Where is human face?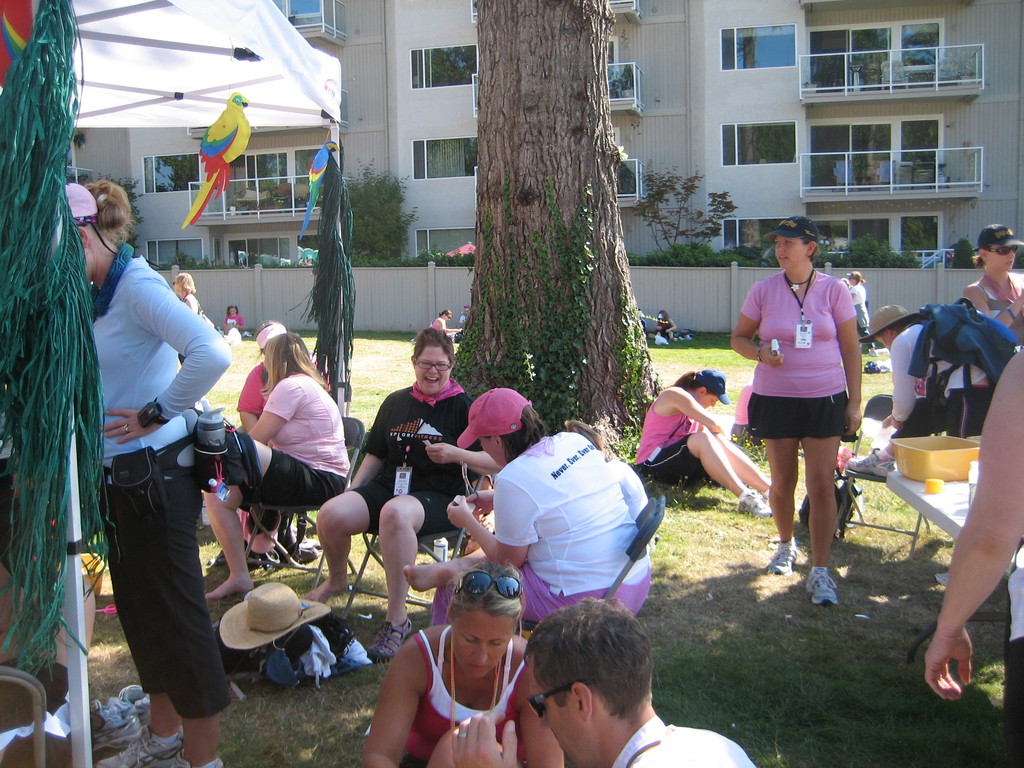
[x1=445, y1=314, x2=451, y2=322].
